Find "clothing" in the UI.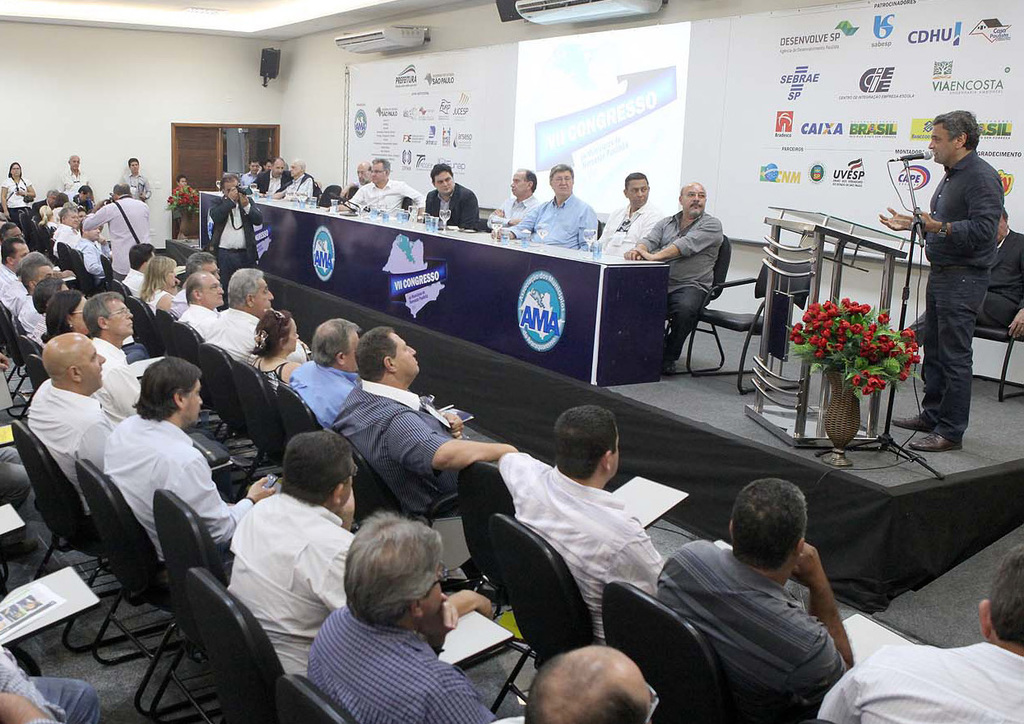
UI element at box=[347, 185, 421, 230].
